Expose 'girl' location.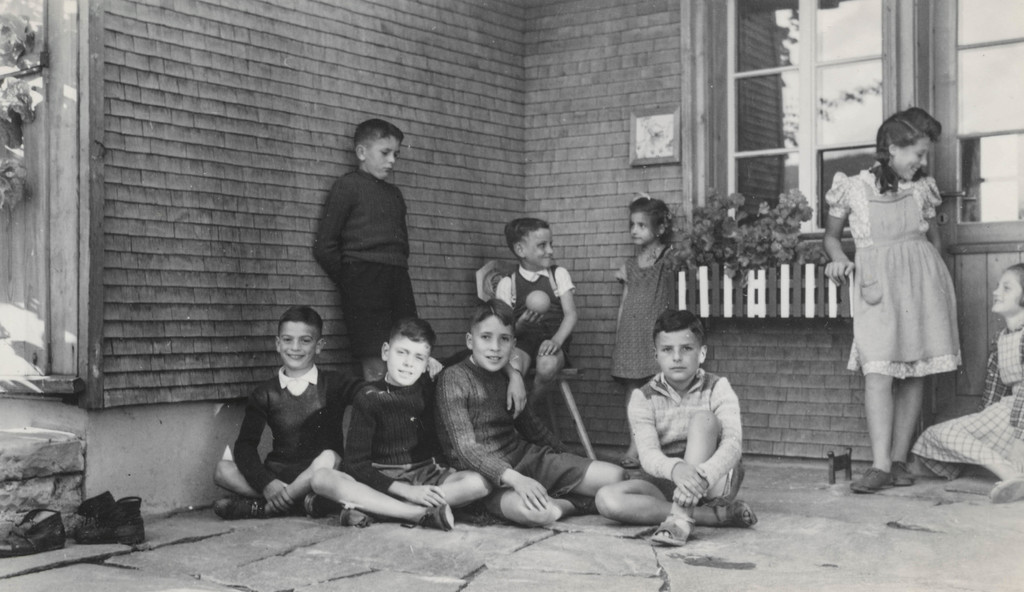
Exposed at box(612, 198, 687, 467).
